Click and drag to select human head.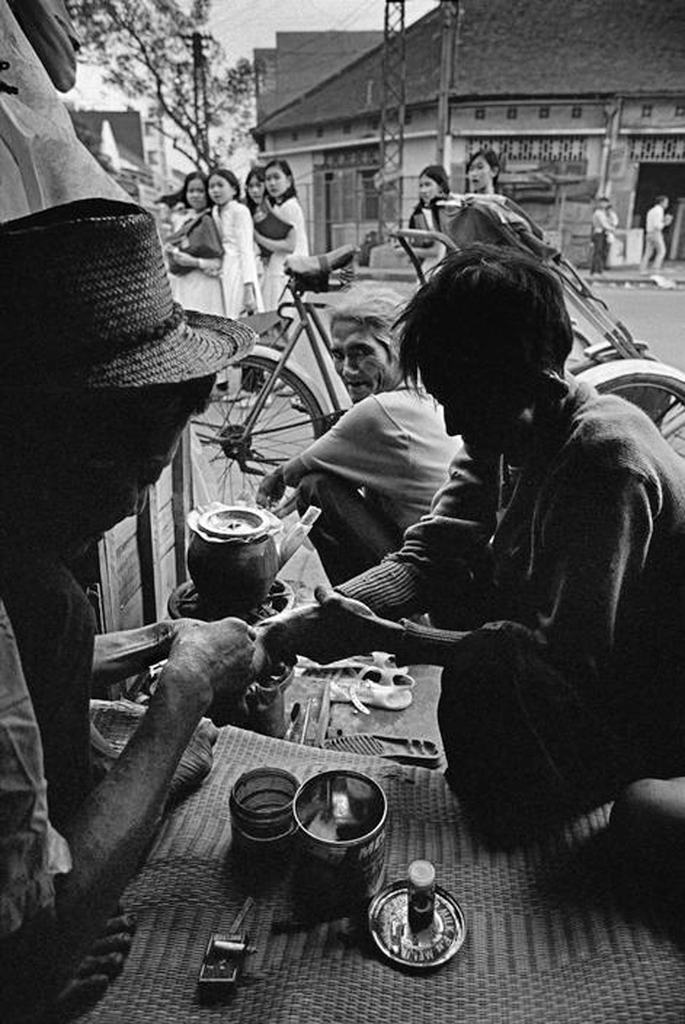
Selection: (266,159,293,196).
